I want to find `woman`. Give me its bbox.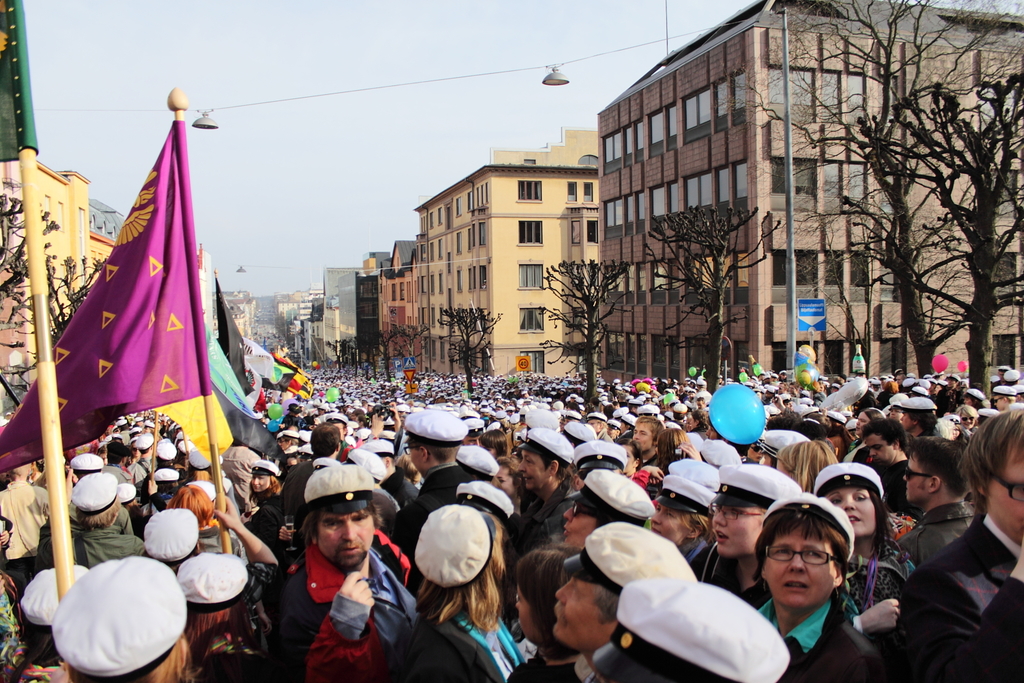
(811,458,924,611).
